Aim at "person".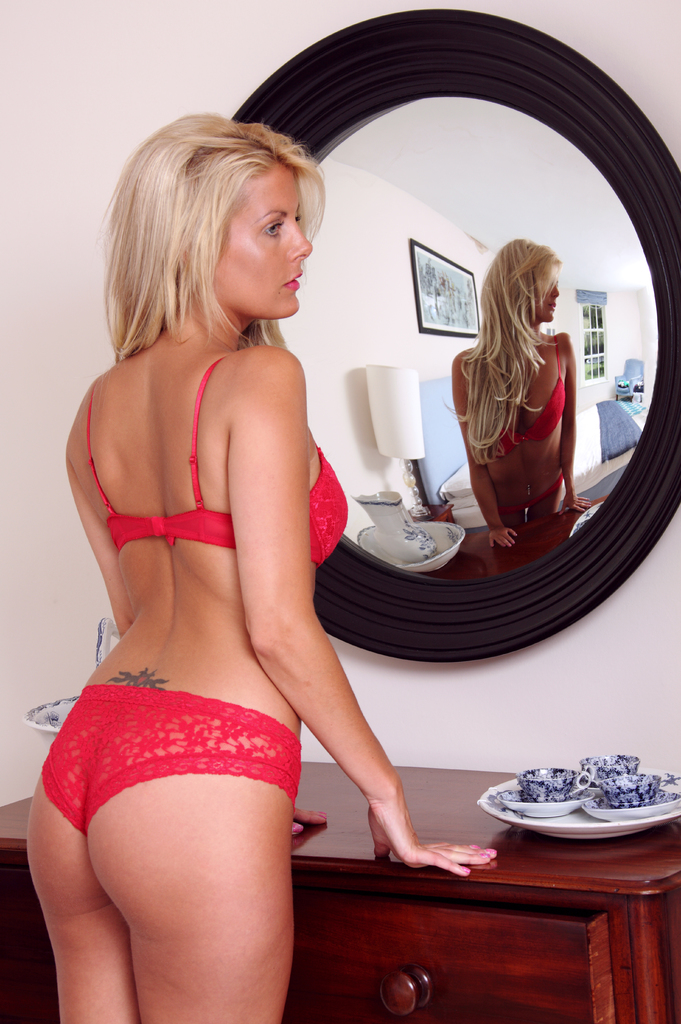
Aimed at 451:223:593:557.
